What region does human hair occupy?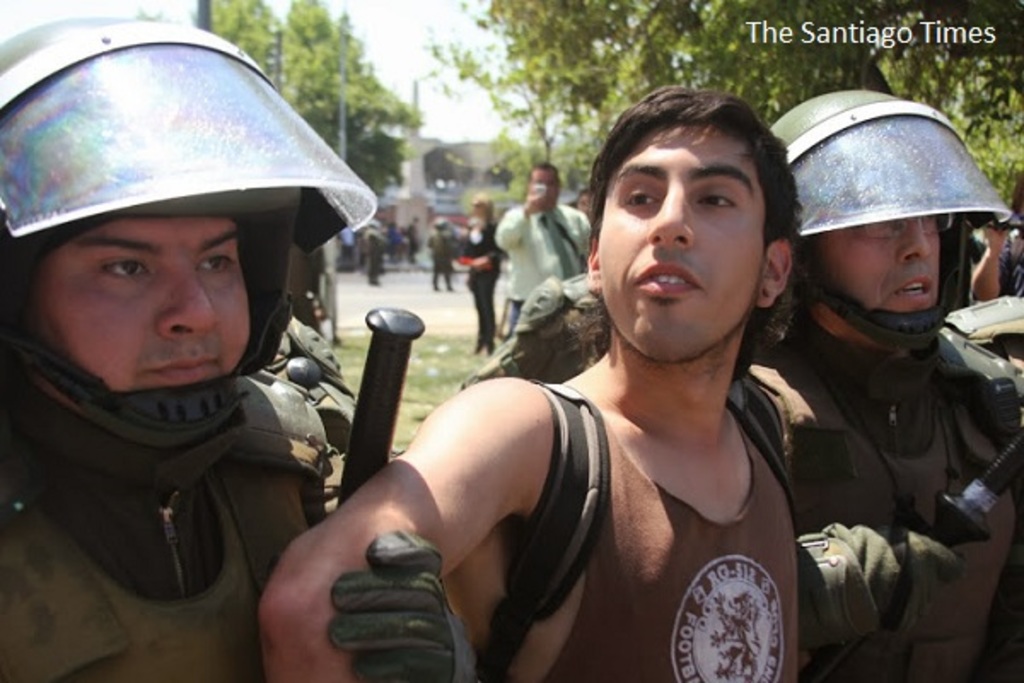
Rect(526, 164, 561, 184).
